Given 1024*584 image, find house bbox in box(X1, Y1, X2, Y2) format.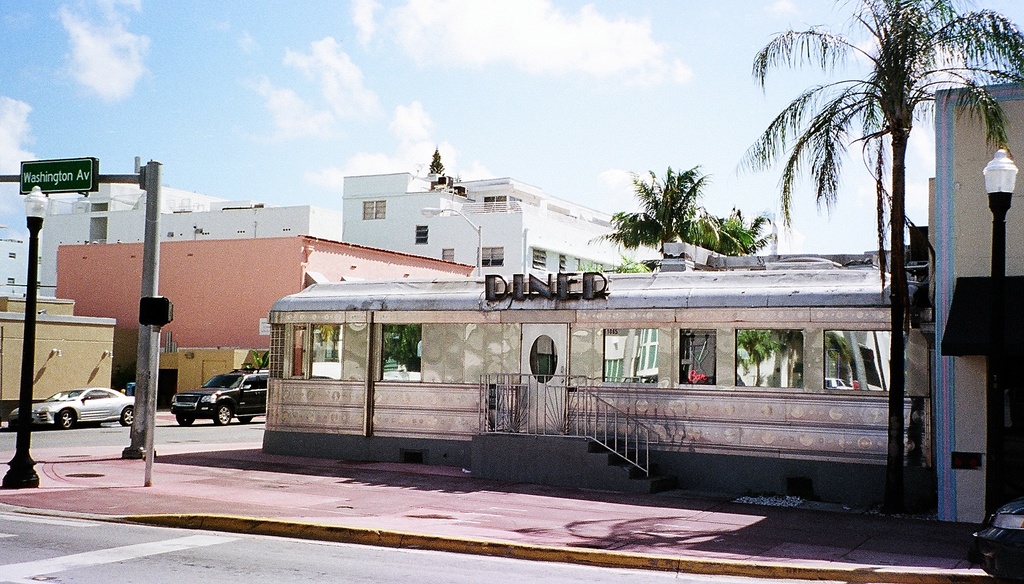
box(330, 159, 664, 280).
